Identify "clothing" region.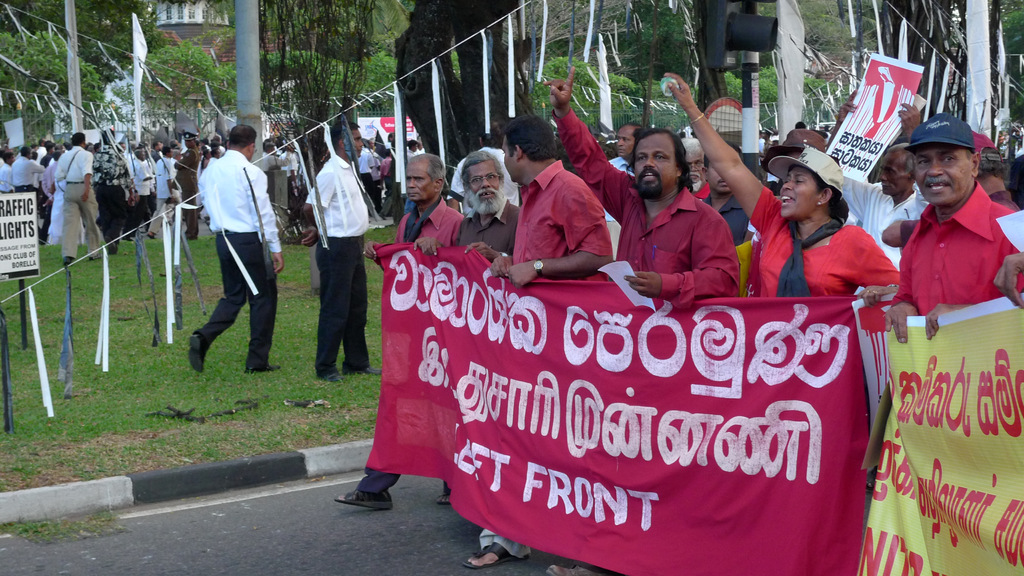
Region: box=[744, 185, 908, 308].
